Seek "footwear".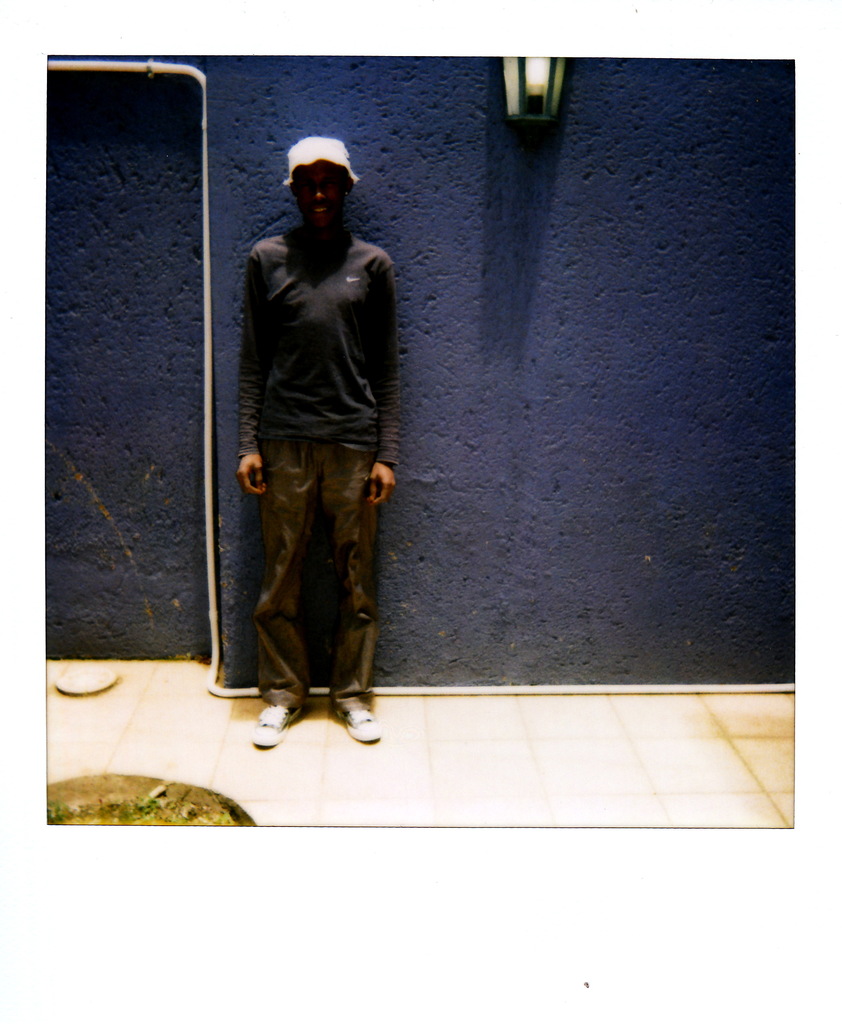
249 705 291 749.
